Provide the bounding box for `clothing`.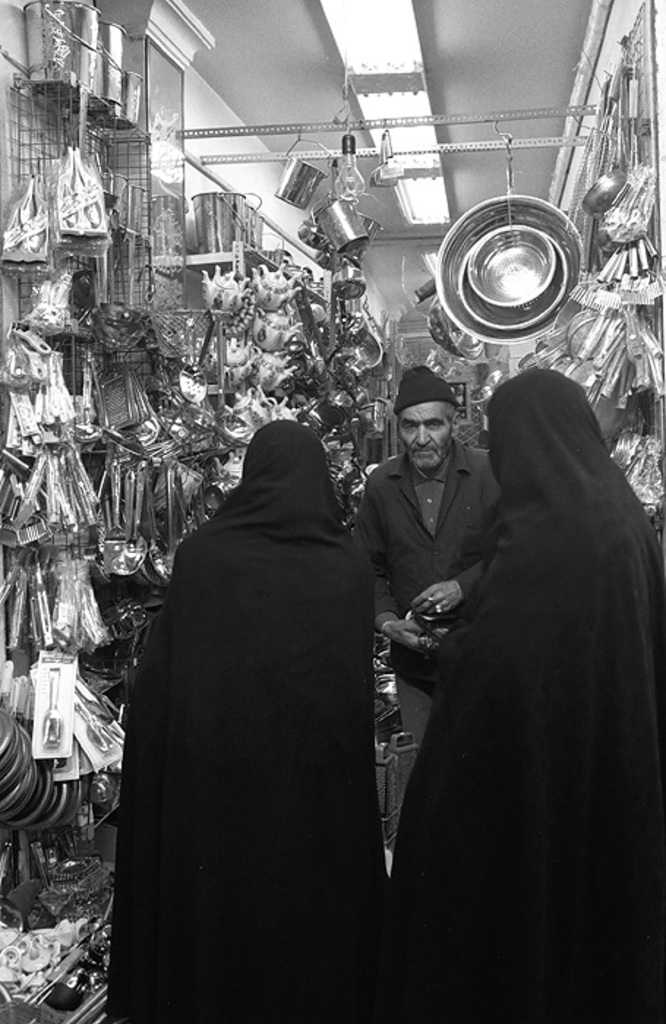
Rect(111, 382, 439, 1023).
